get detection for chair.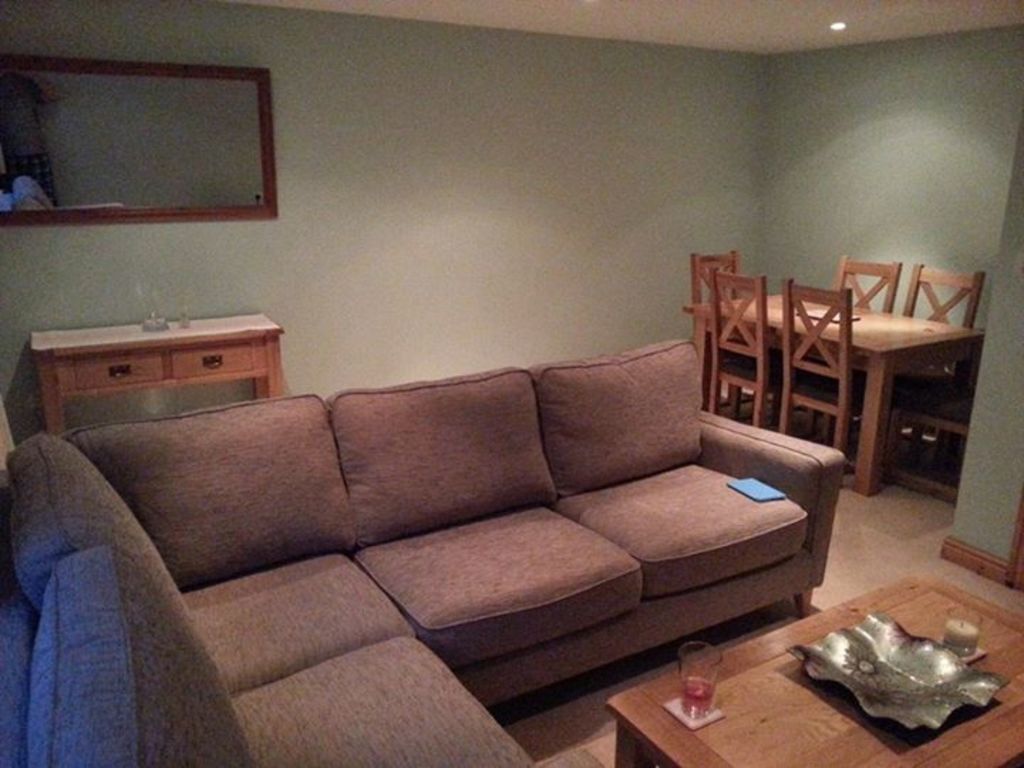
Detection: 777/276/852/468.
